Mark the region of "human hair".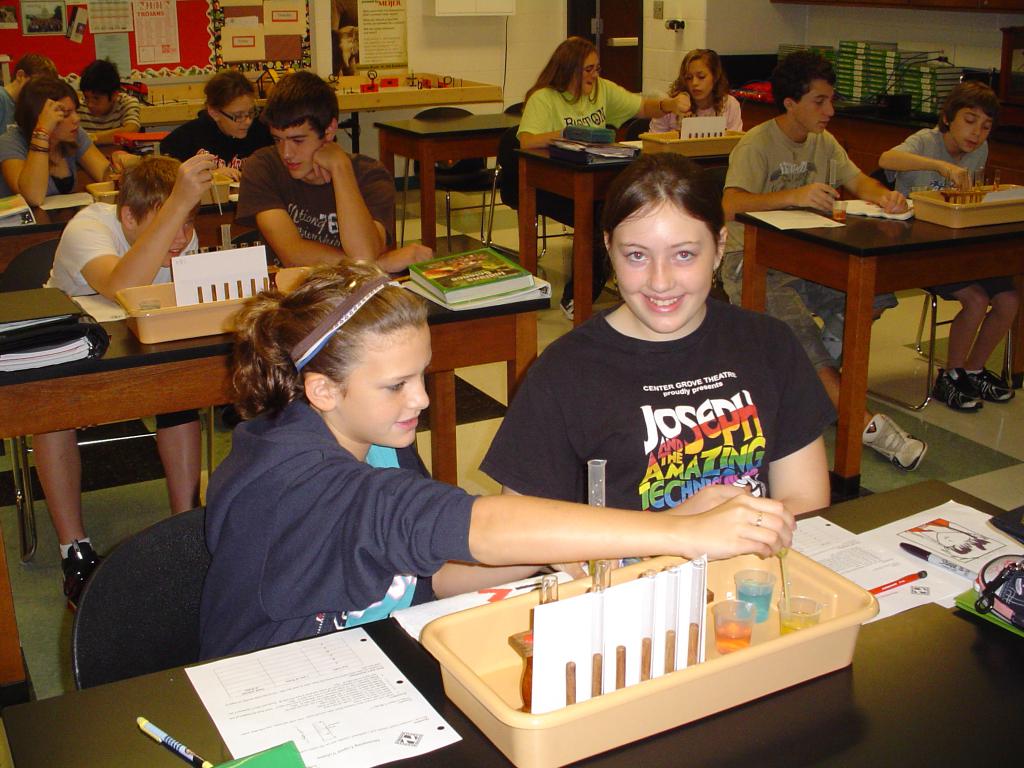
Region: [672, 47, 728, 110].
